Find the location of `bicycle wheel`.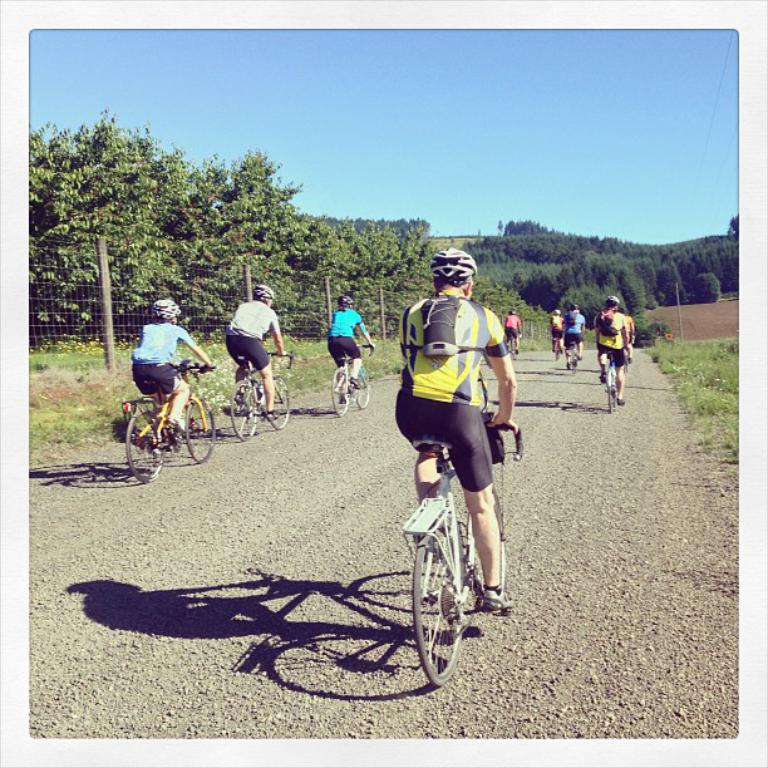
Location: box=[326, 368, 349, 414].
